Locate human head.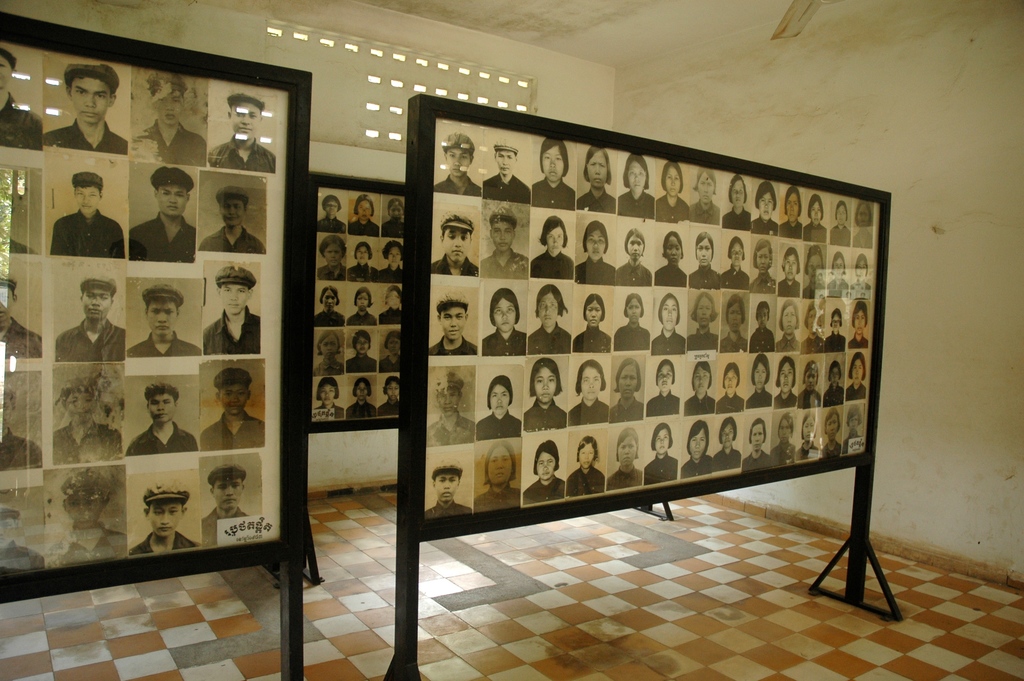
Bounding box: 317, 331, 339, 363.
